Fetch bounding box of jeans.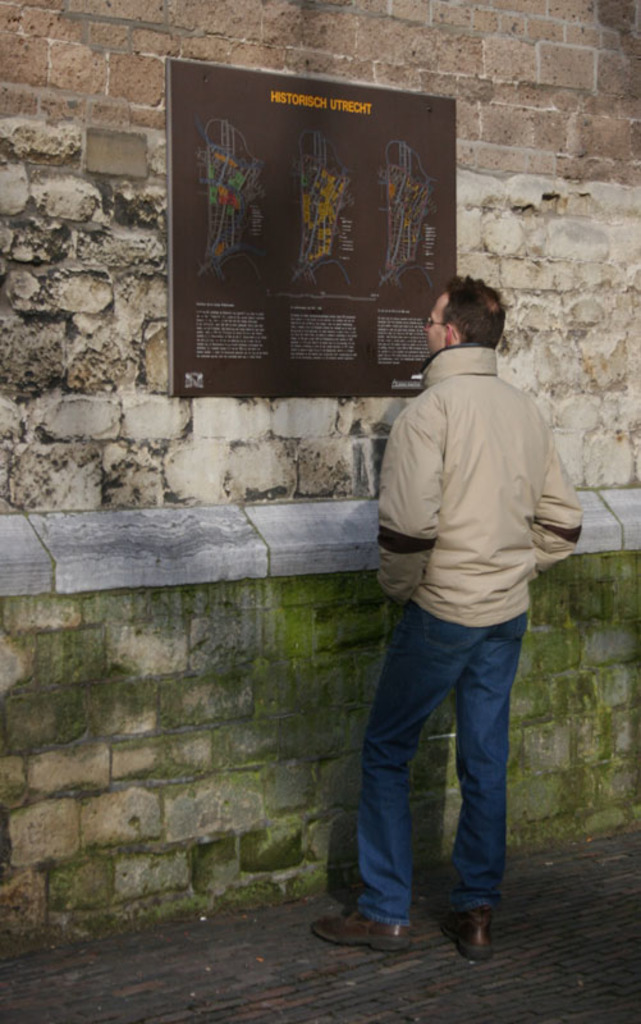
Bbox: detection(354, 599, 523, 927).
